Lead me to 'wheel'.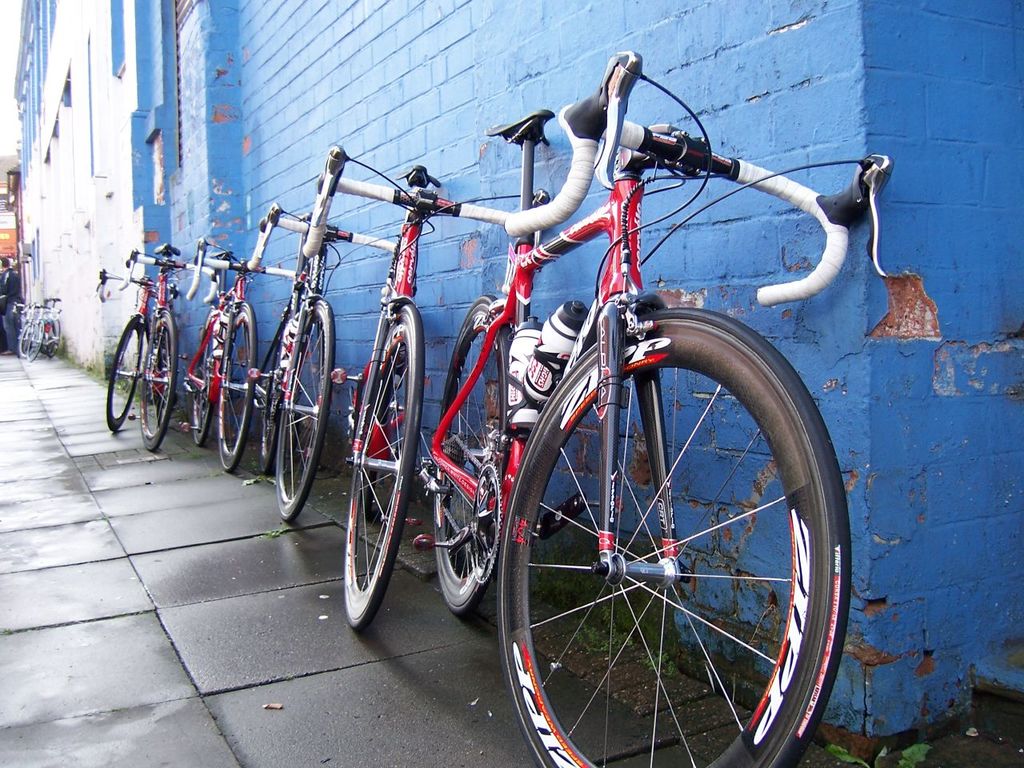
Lead to box=[191, 303, 226, 442].
